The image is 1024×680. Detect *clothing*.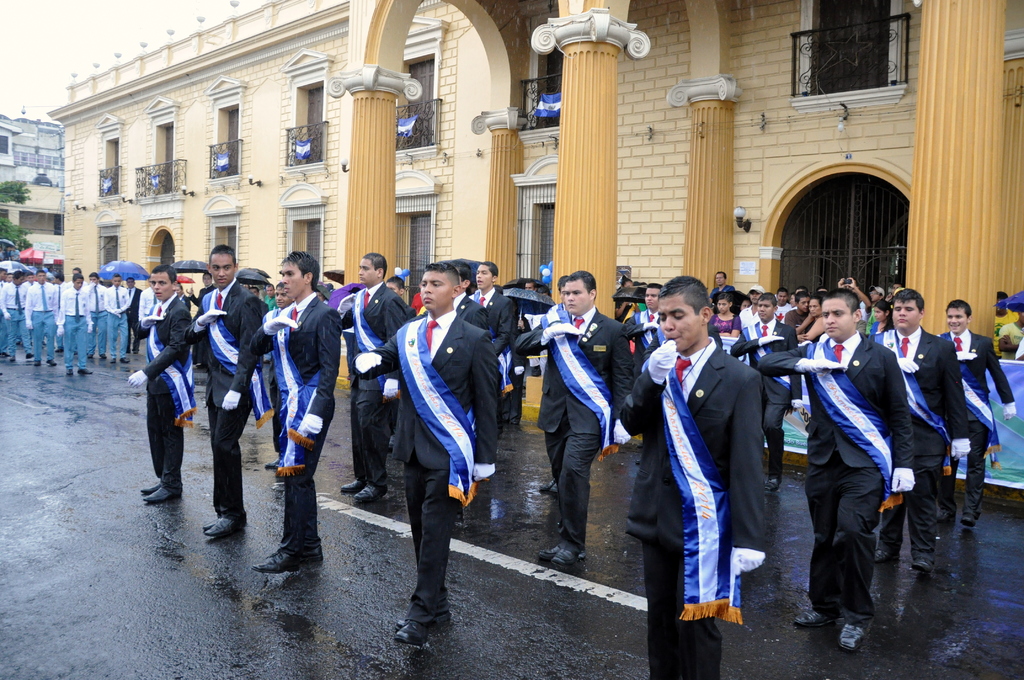
Detection: (left=704, top=304, right=729, bottom=365).
